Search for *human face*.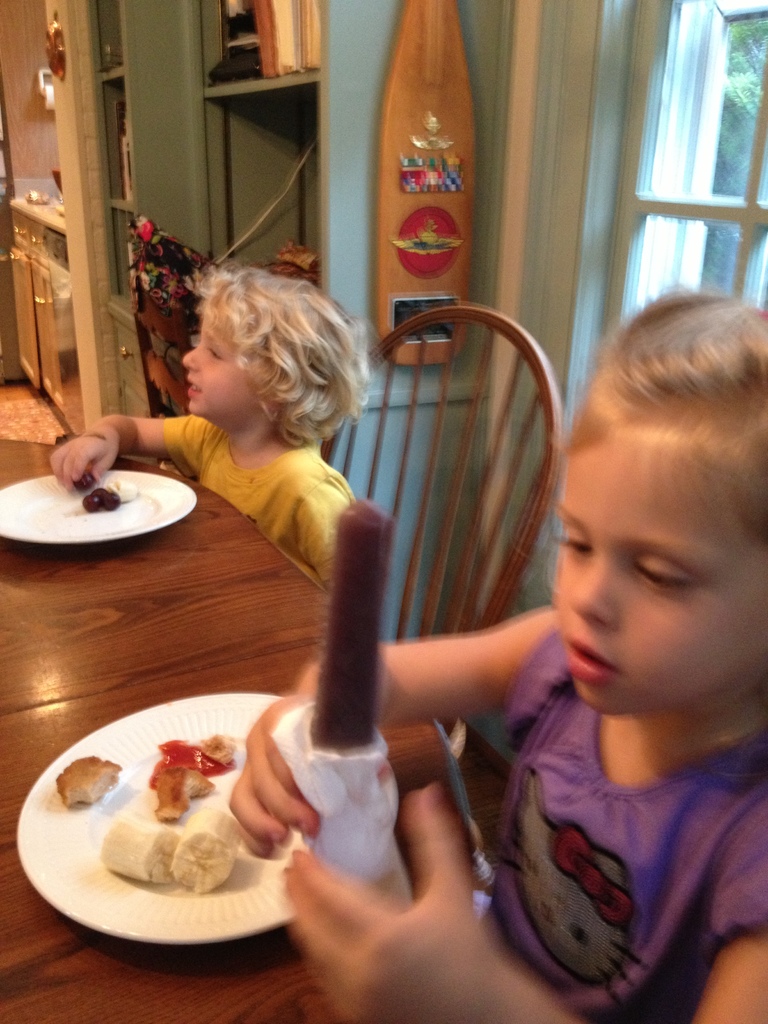
Found at x1=179, y1=308, x2=255, y2=417.
